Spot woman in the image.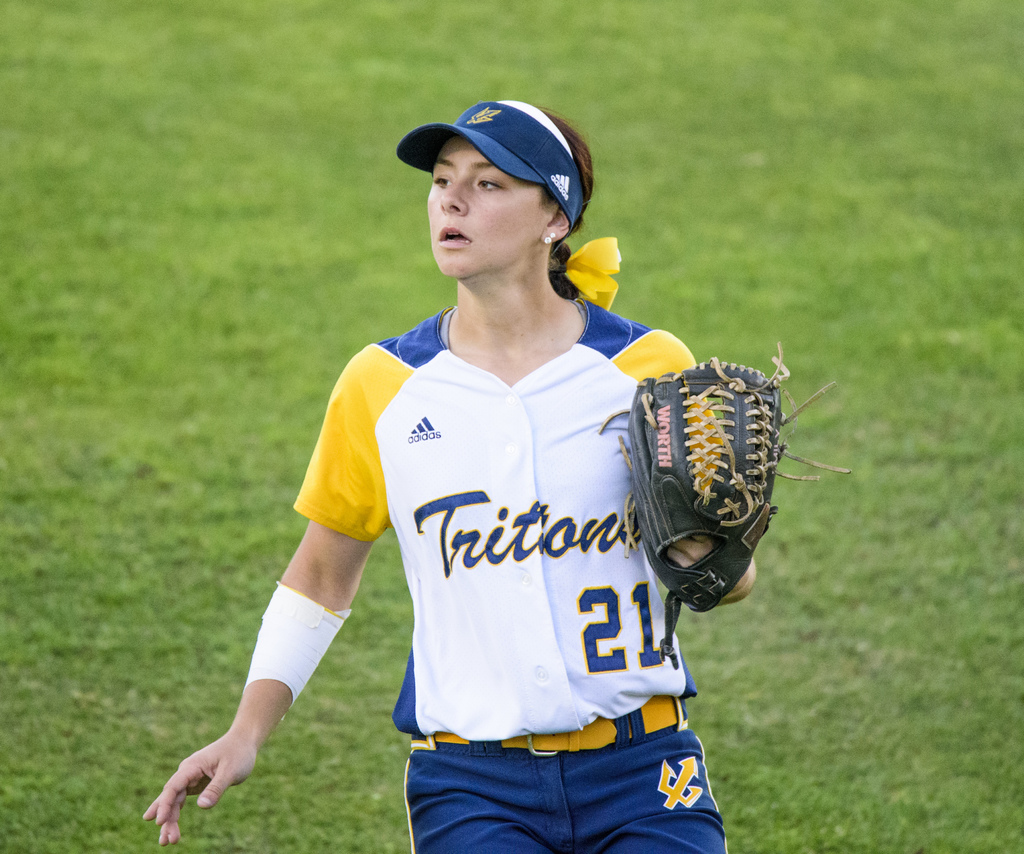
woman found at detection(298, 120, 744, 841).
